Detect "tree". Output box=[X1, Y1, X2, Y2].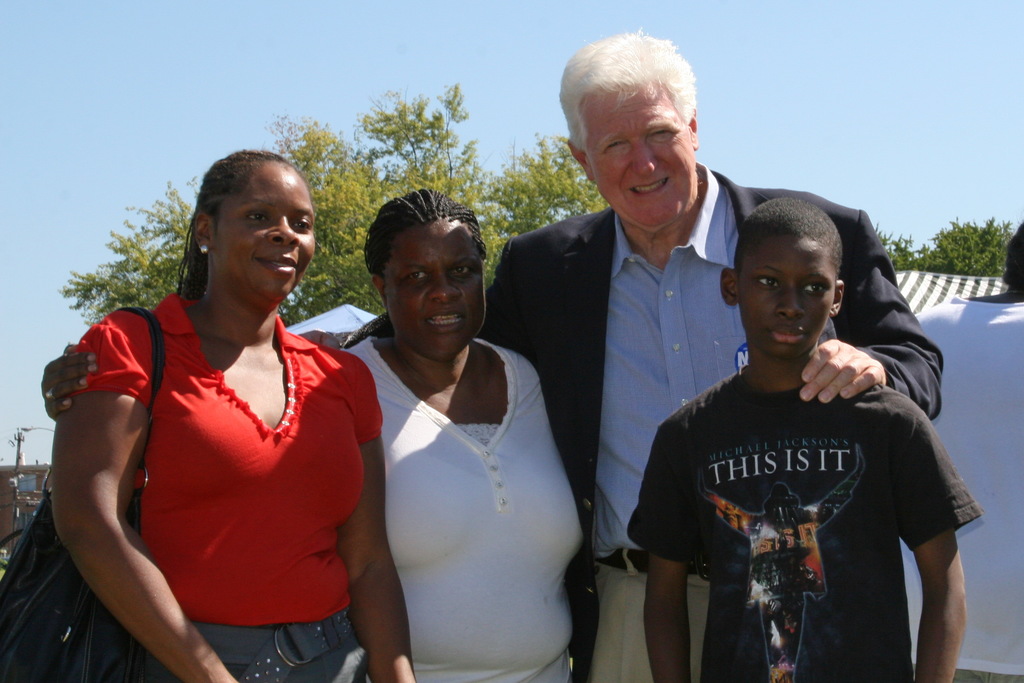
box=[271, 110, 509, 312].
